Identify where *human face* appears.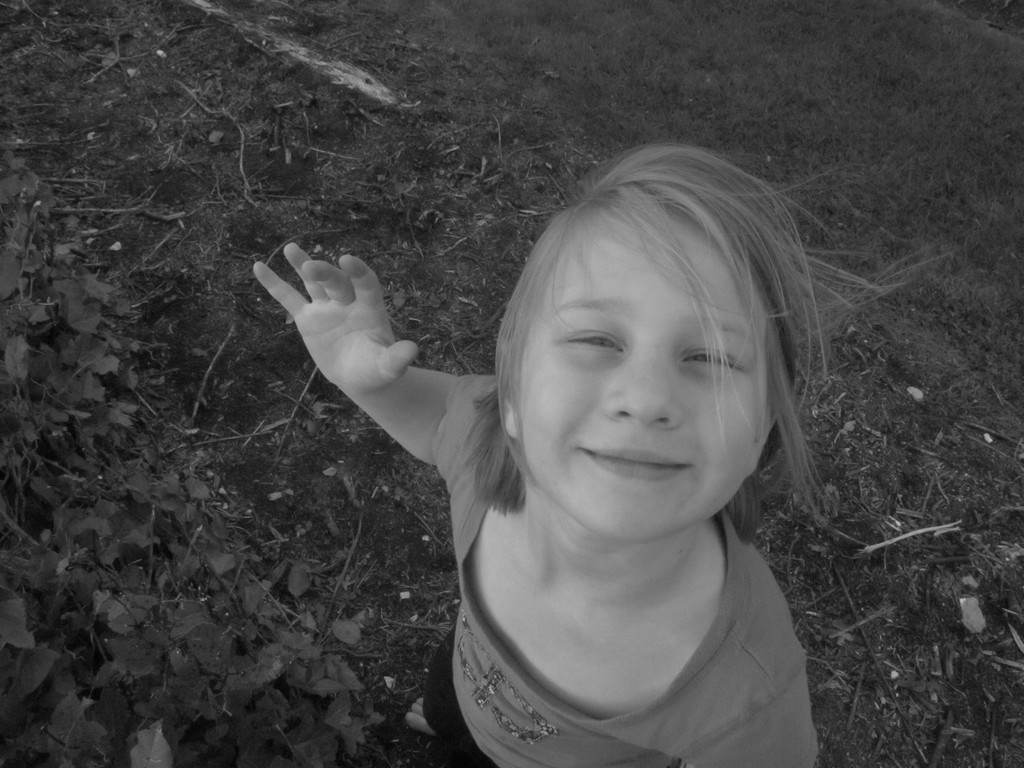
Appears at locate(519, 223, 778, 538).
